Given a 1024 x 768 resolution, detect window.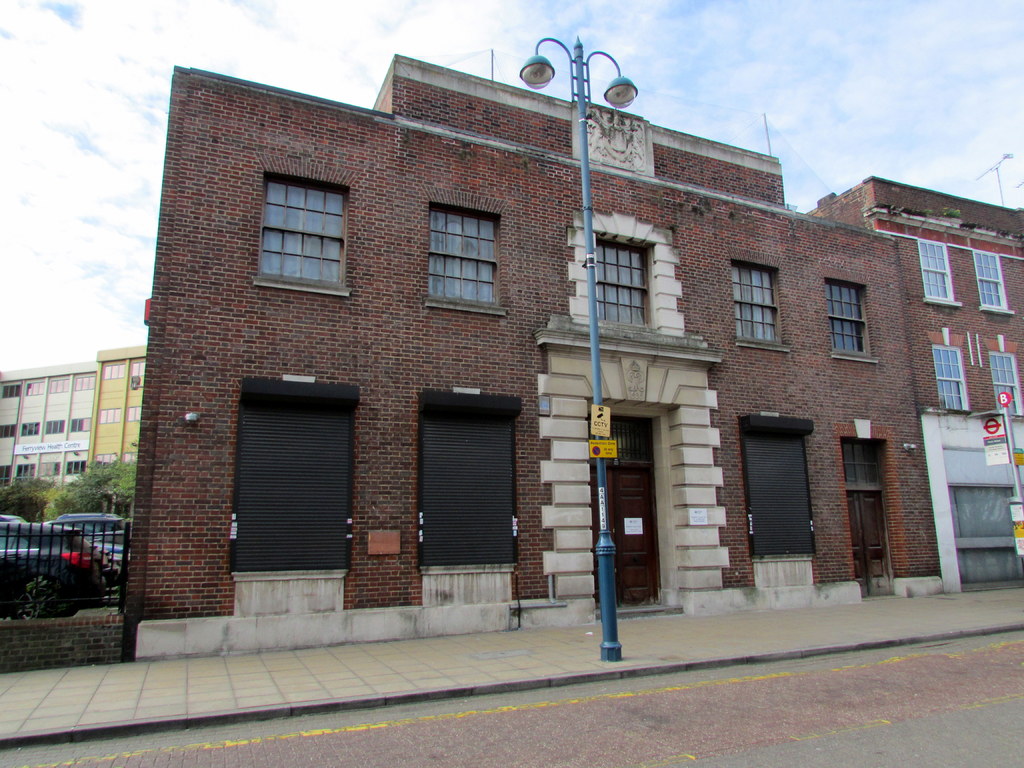
pyautogui.locateOnScreen(127, 407, 141, 422).
